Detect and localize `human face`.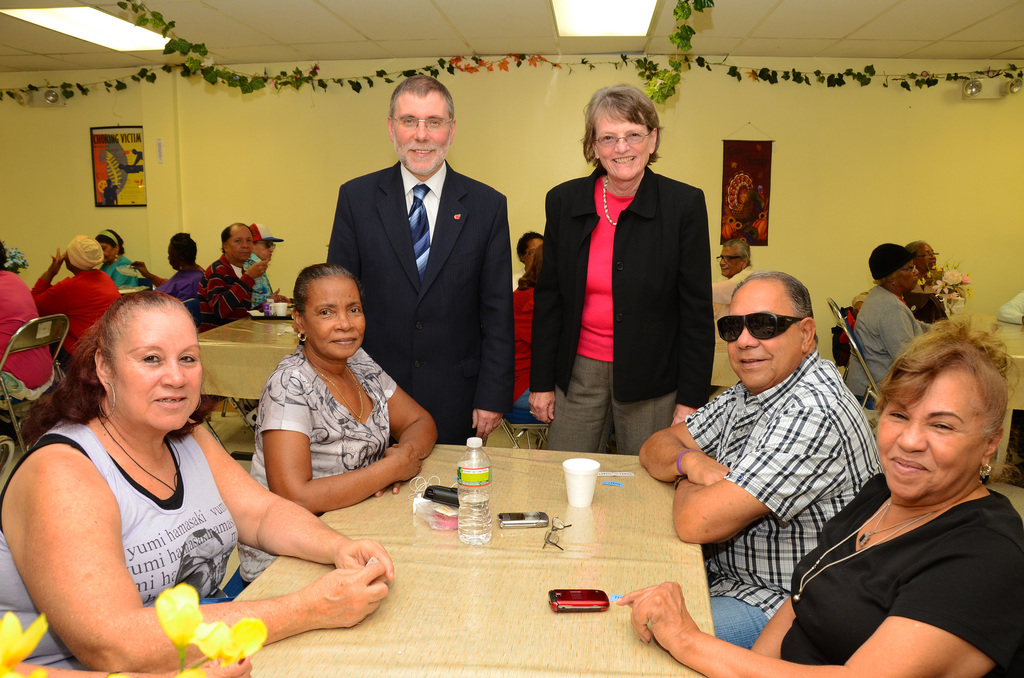
Localized at [x1=527, y1=240, x2=540, y2=265].
